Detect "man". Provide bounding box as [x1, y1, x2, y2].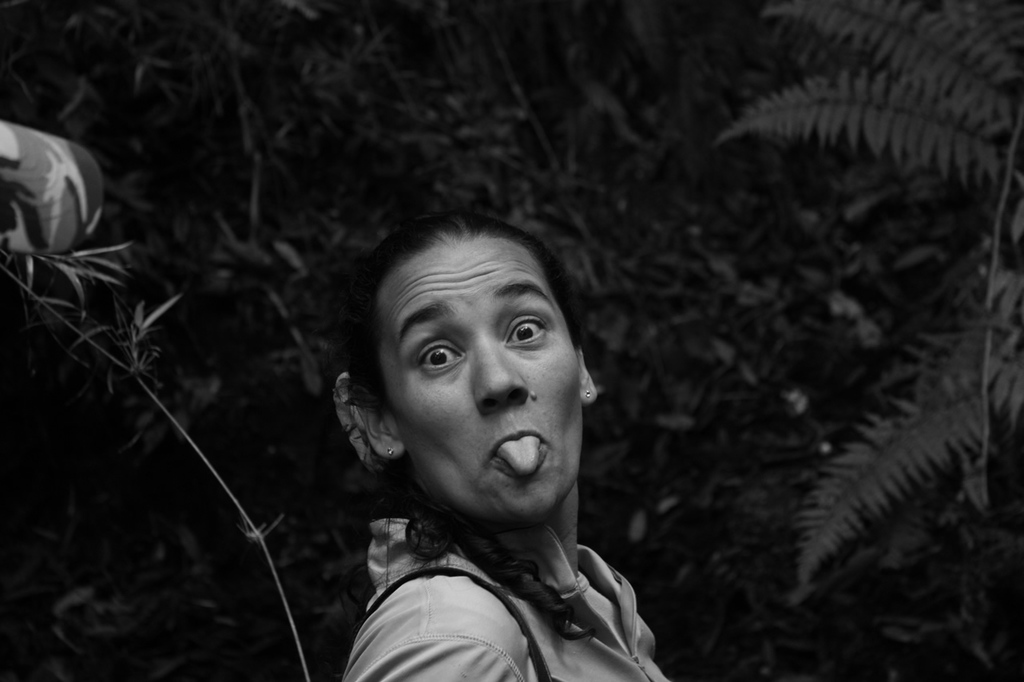
[323, 216, 672, 681].
